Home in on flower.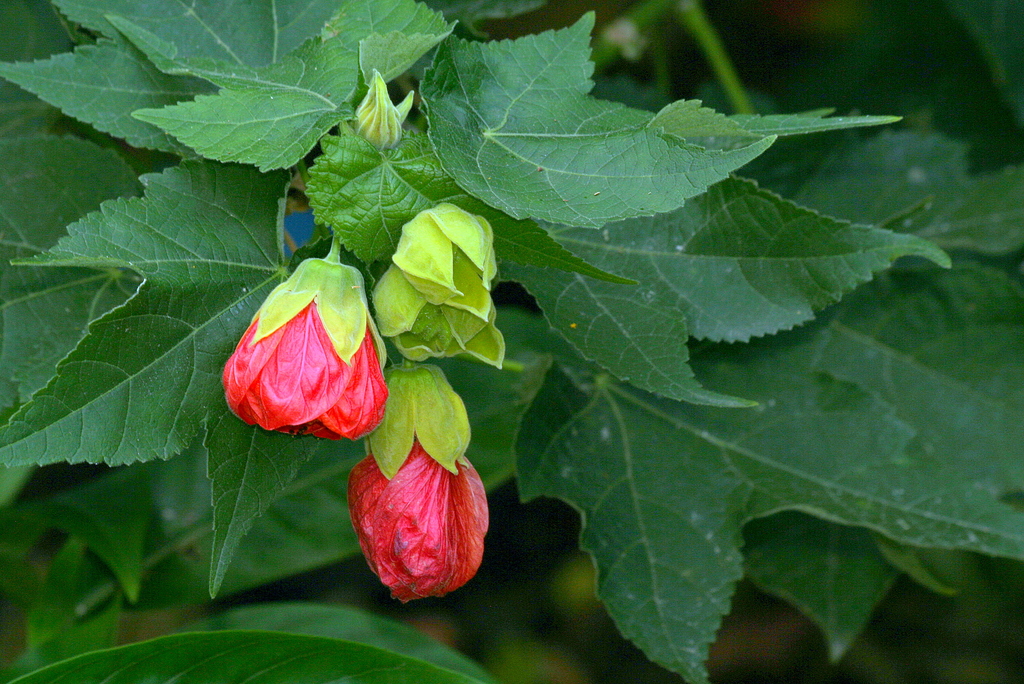
Homed in at {"x1": 221, "y1": 256, "x2": 391, "y2": 439}.
